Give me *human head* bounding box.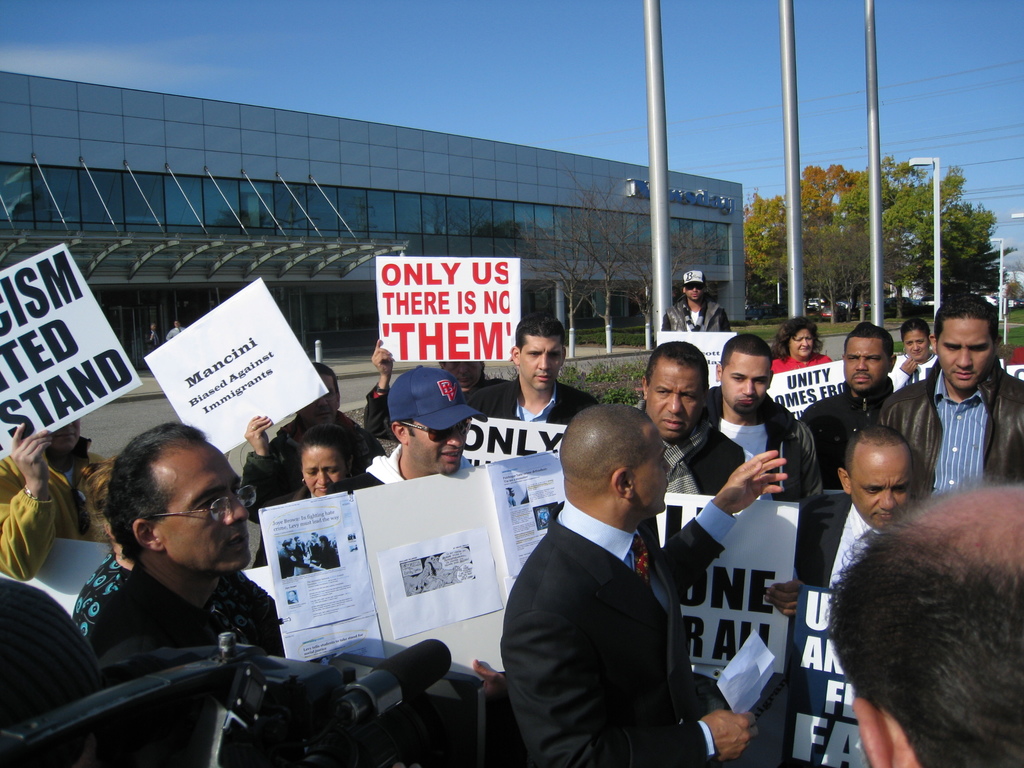
box(305, 424, 354, 499).
